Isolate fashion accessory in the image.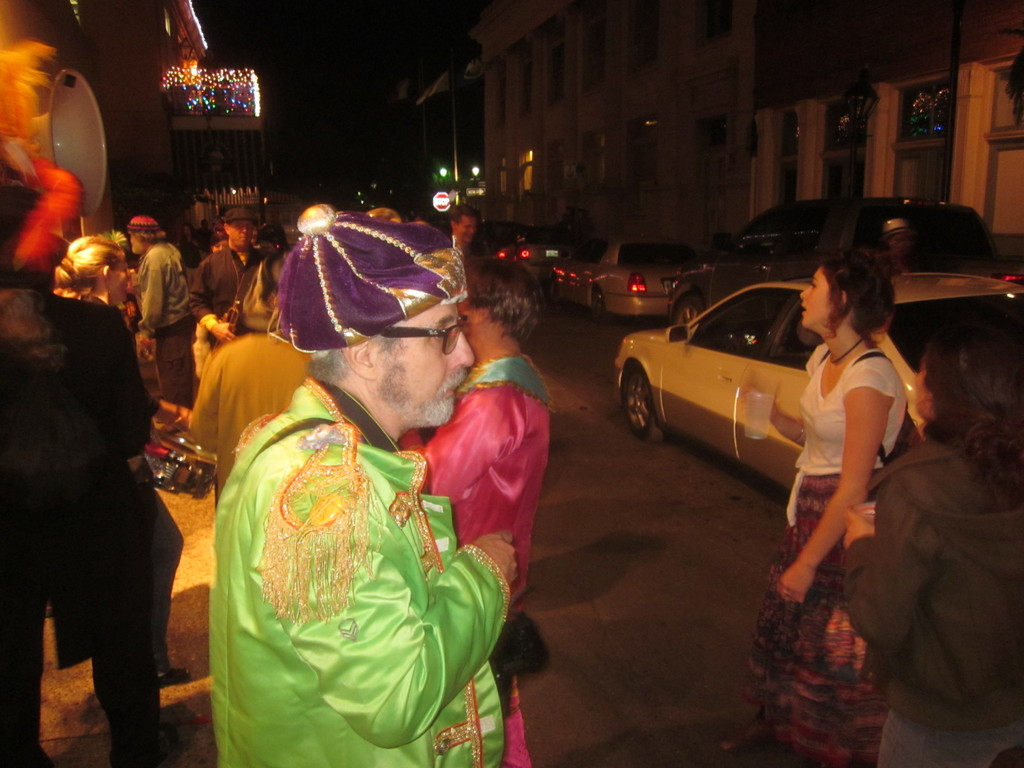
Isolated region: l=374, t=316, r=468, b=356.
